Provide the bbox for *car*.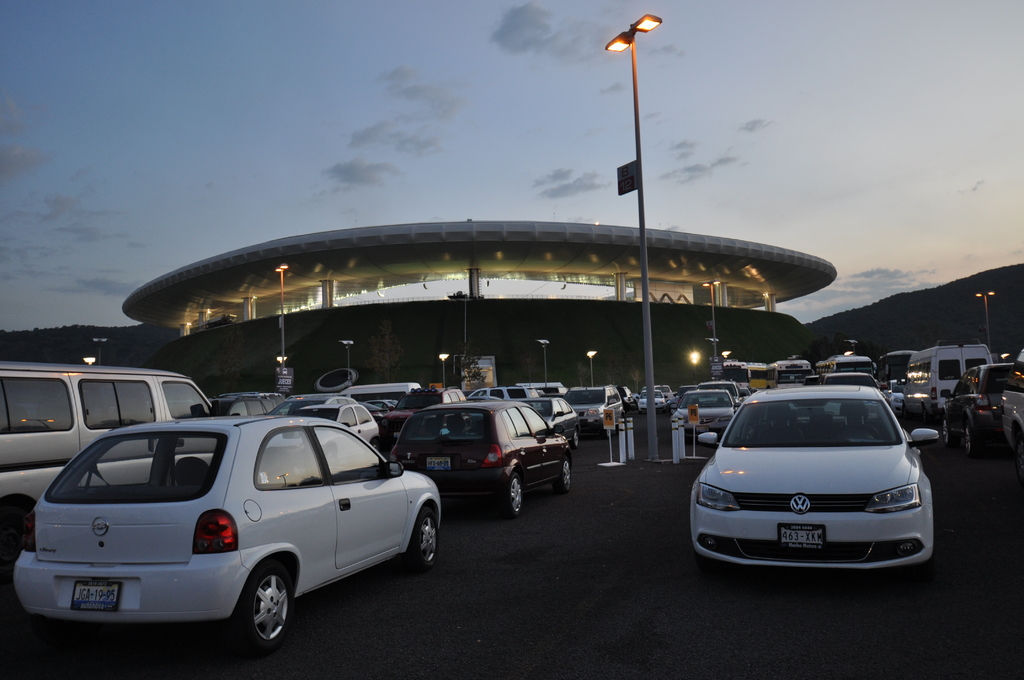
[left=0, top=359, right=225, bottom=535].
